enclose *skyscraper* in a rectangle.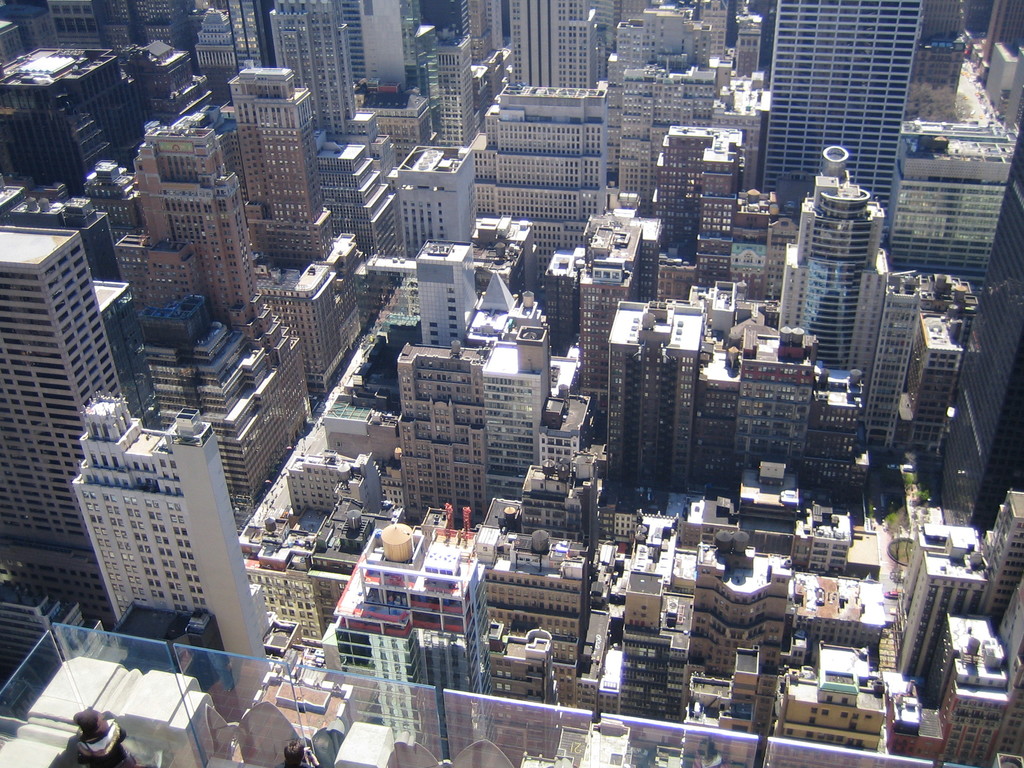
(470,282,584,399).
